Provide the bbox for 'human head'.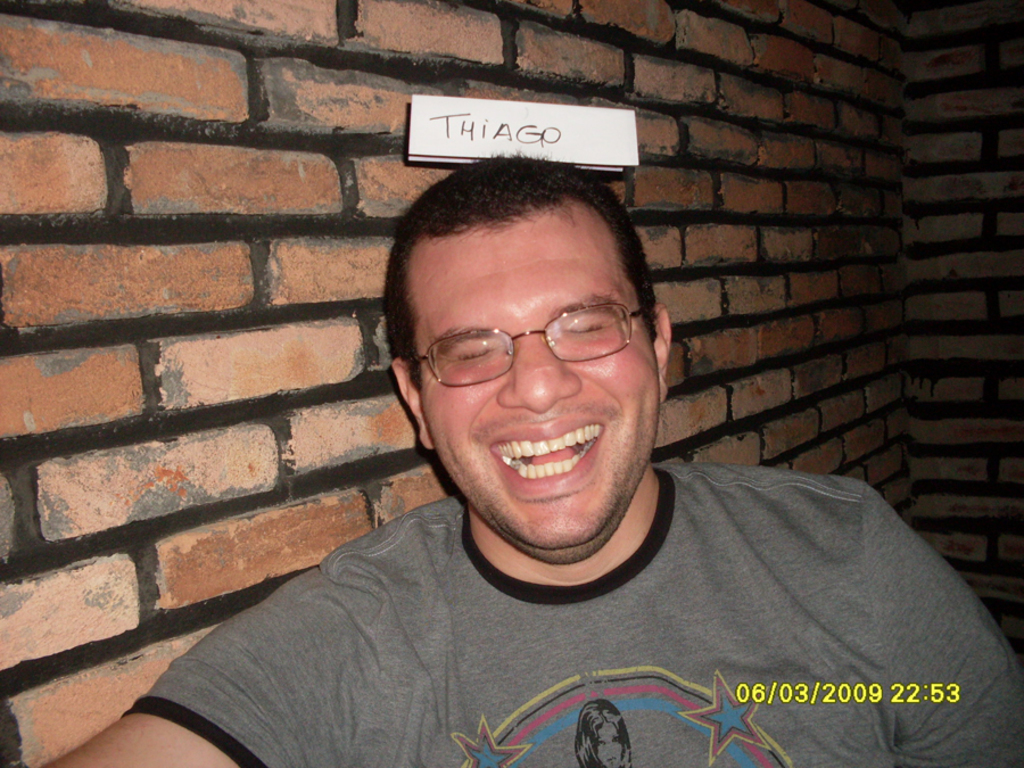
<bbox>383, 167, 669, 468</bbox>.
